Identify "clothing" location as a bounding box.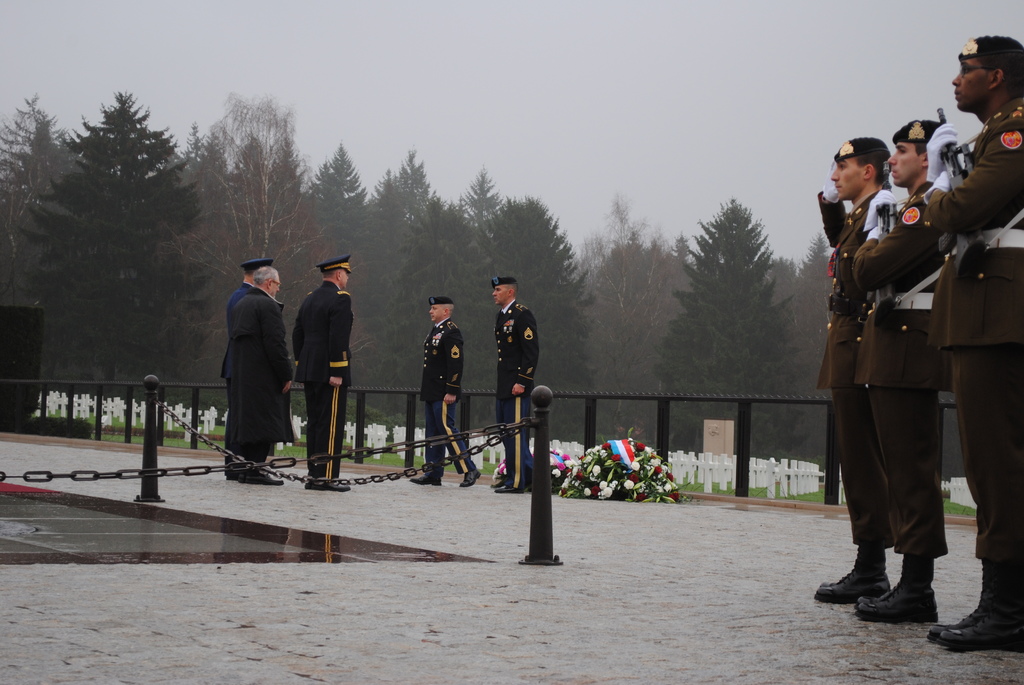
[x1=939, y1=93, x2=1023, y2=626].
